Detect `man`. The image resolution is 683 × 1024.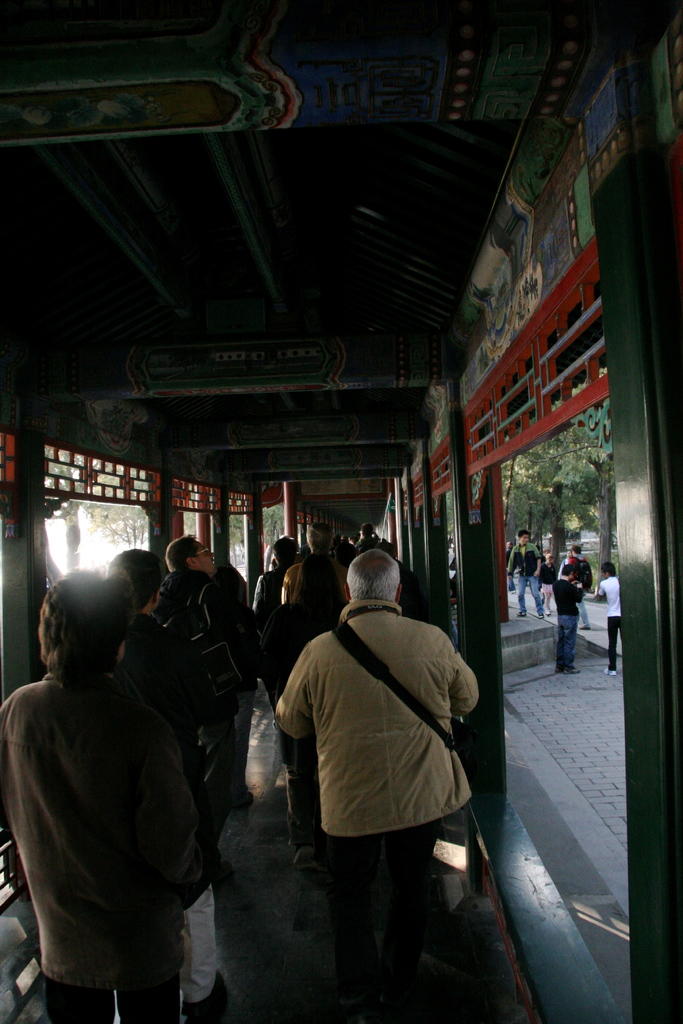
detection(569, 545, 591, 627).
